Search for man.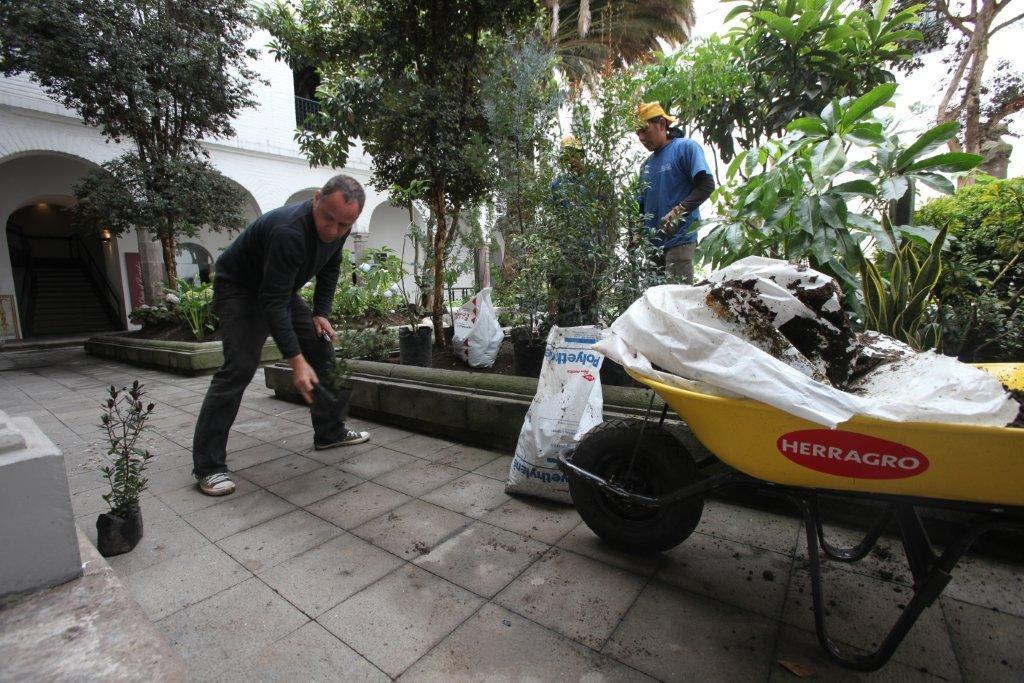
Found at l=196, t=168, r=372, b=491.
